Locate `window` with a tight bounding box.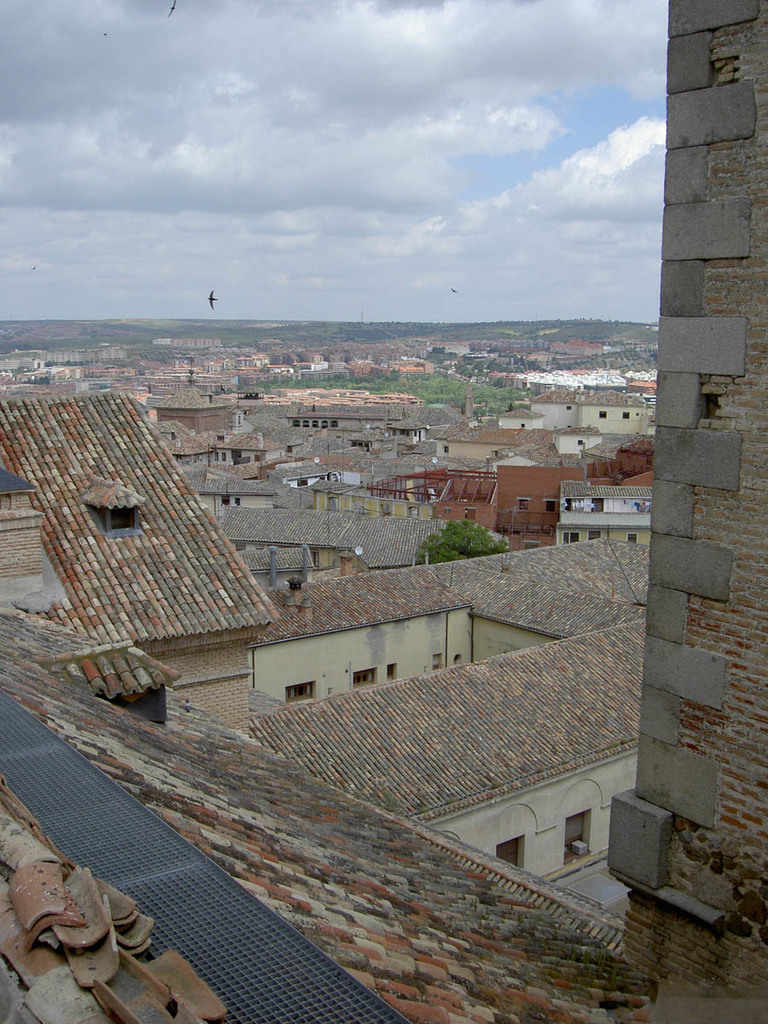
region(350, 673, 375, 684).
